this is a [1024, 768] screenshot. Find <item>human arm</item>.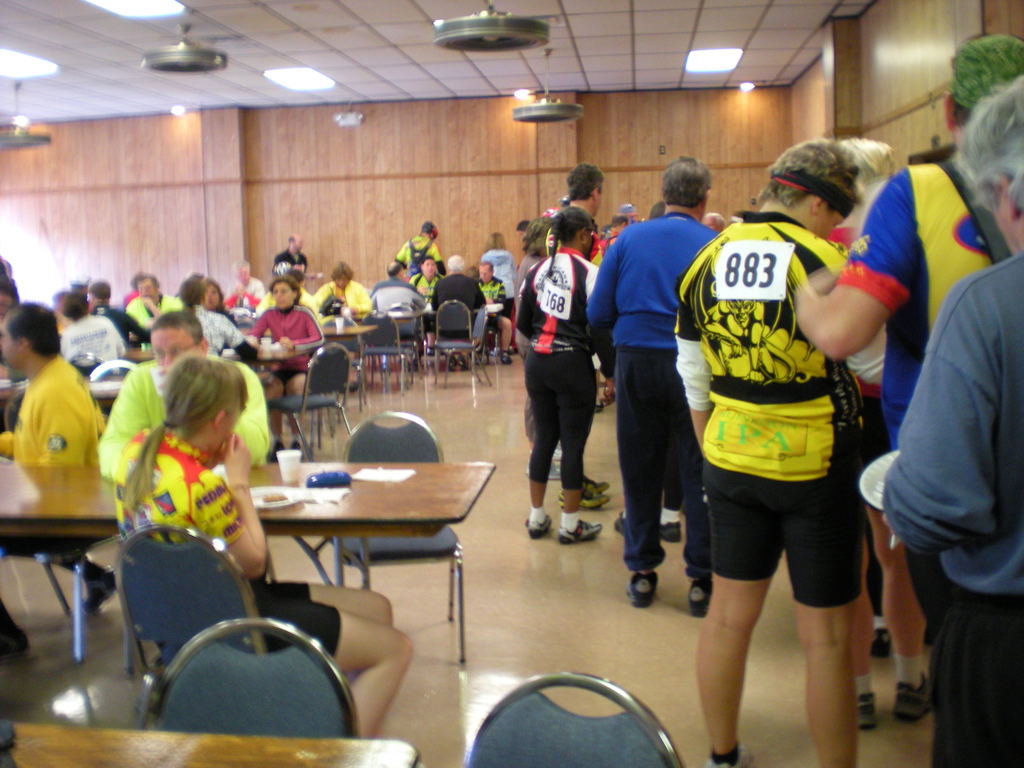
Bounding box: x1=275, y1=301, x2=329, y2=356.
